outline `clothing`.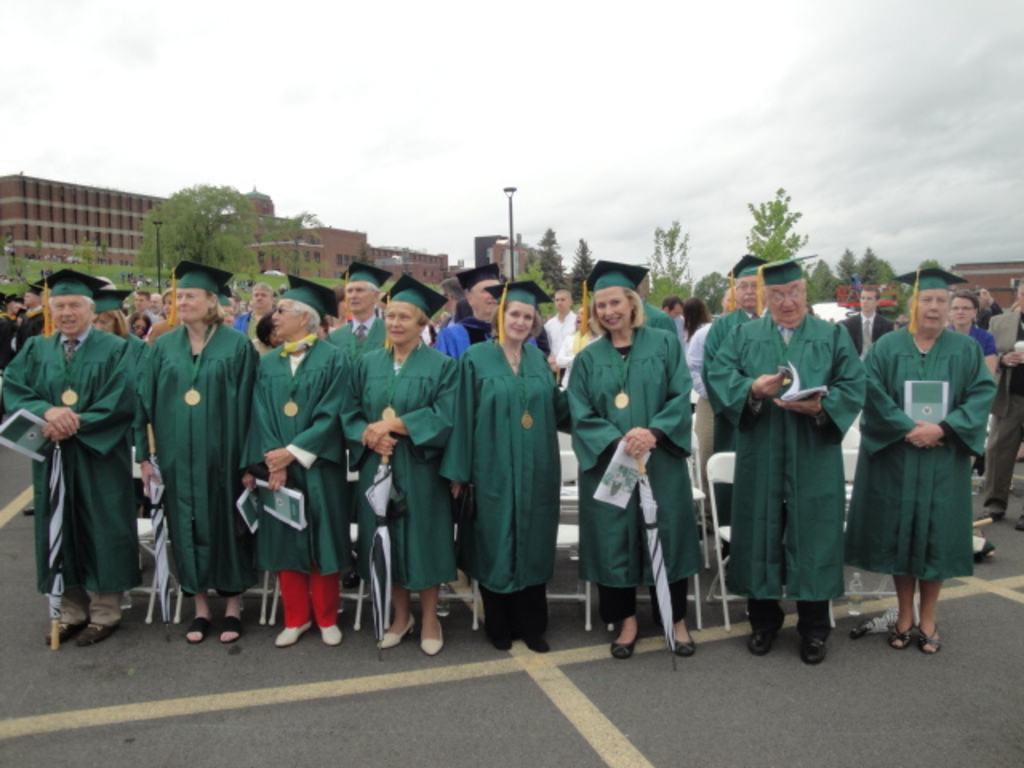
Outline: x1=341, y1=338, x2=458, y2=600.
